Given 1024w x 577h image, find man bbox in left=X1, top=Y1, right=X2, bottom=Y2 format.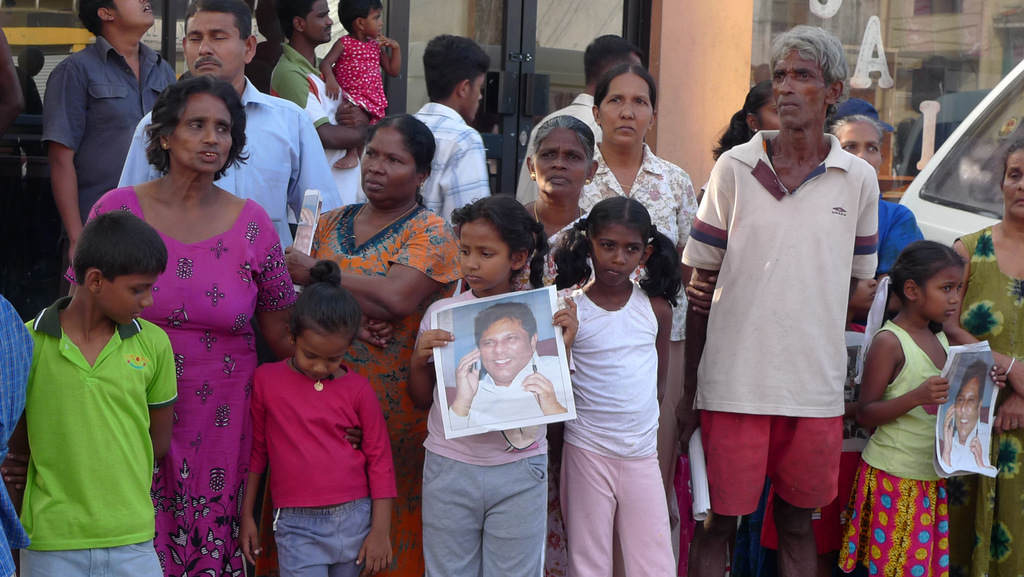
left=518, top=29, right=649, bottom=204.
